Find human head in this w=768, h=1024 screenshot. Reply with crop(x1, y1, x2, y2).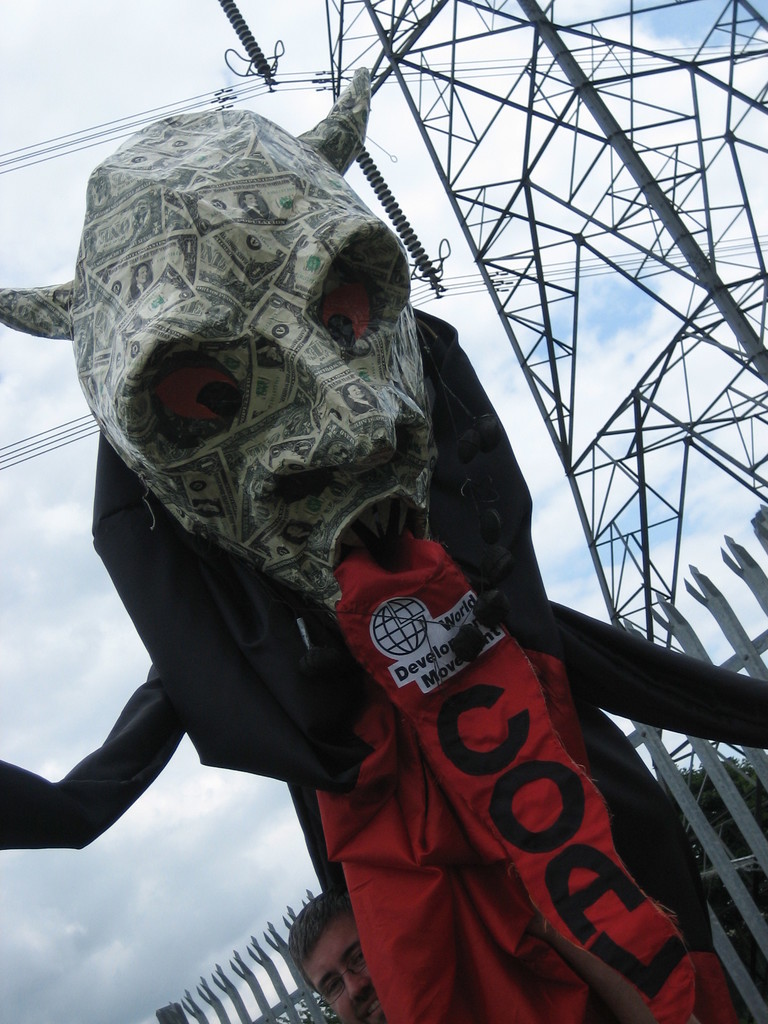
crop(296, 901, 386, 1005).
